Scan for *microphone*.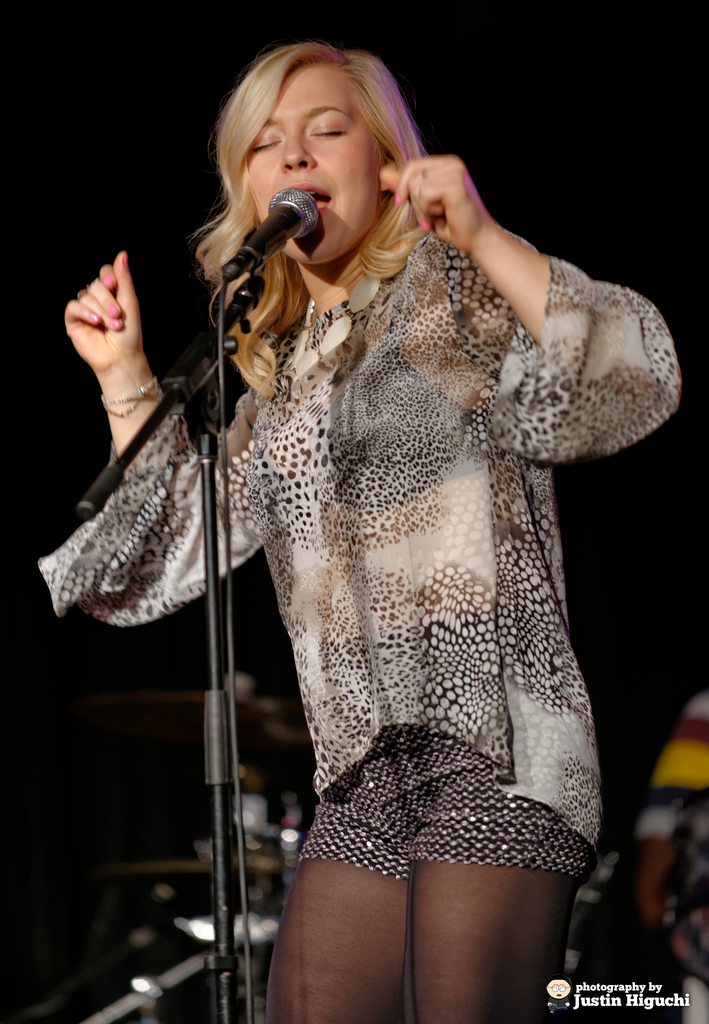
Scan result: pyautogui.locateOnScreen(222, 173, 321, 275).
